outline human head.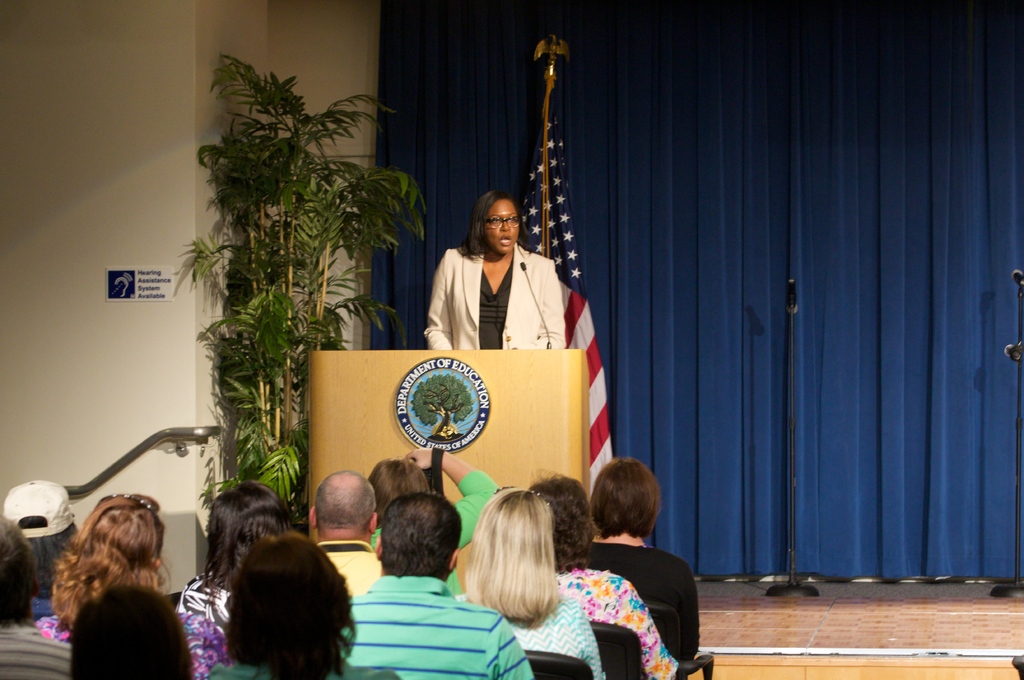
Outline: [527,471,592,561].
